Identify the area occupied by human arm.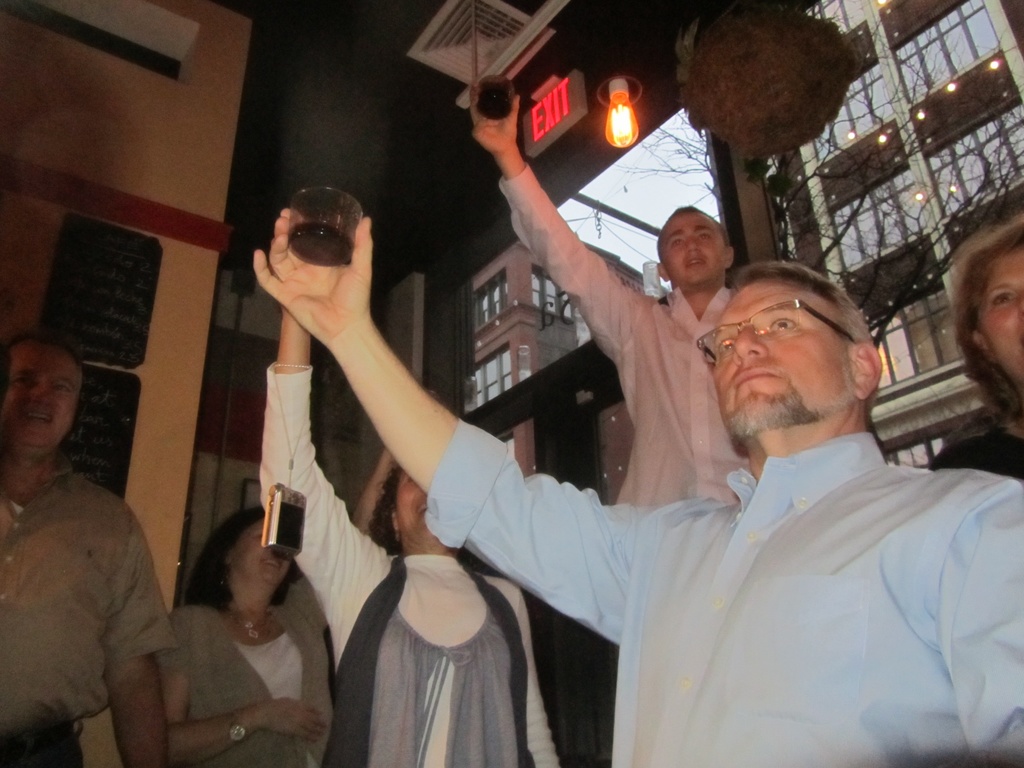
Area: Rect(250, 203, 662, 654).
